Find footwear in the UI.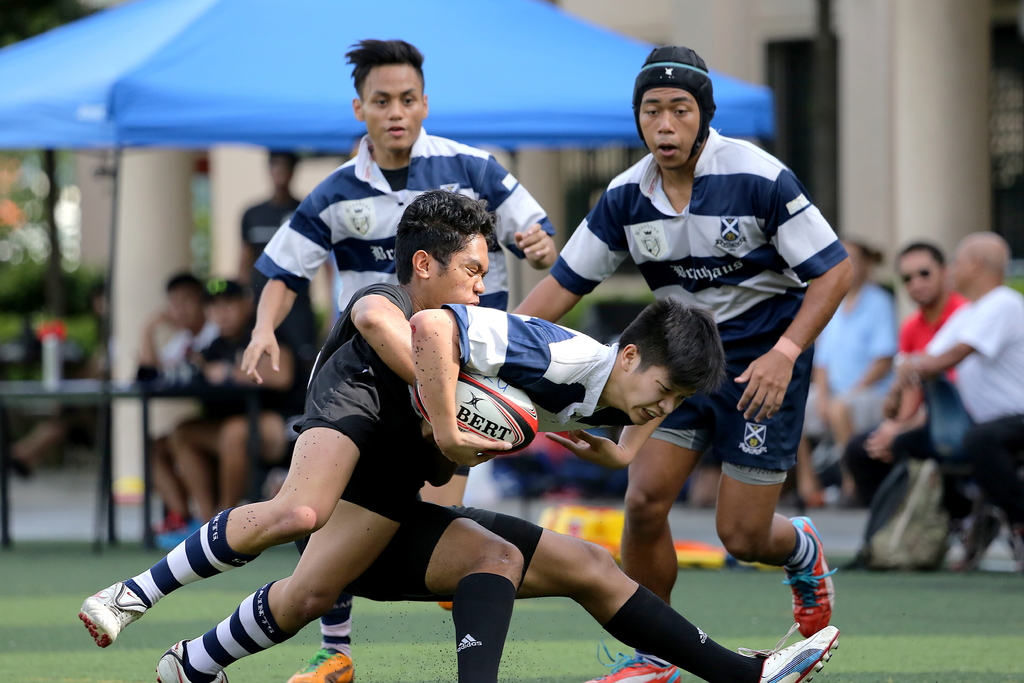
UI element at bbox=(159, 520, 202, 544).
